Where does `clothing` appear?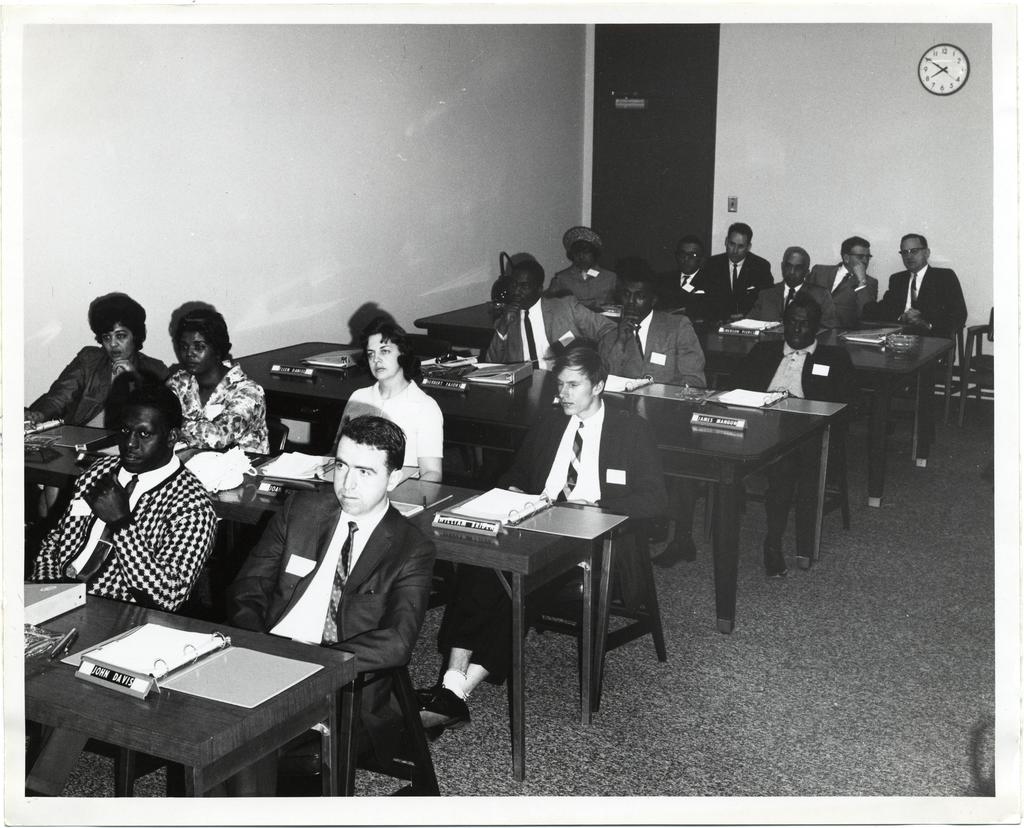
Appears at {"left": 700, "top": 252, "right": 780, "bottom": 317}.
